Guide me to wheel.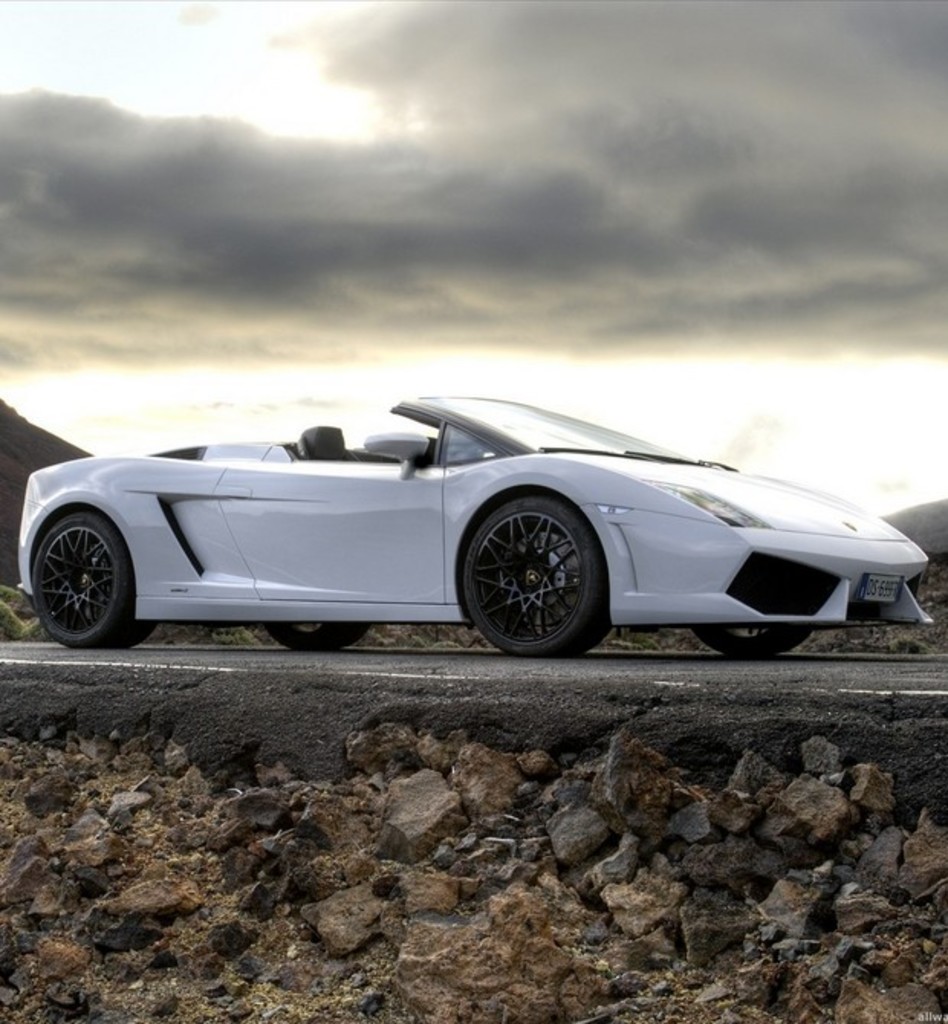
Guidance: {"left": 694, "top": 622, "right": 812, "bottom": 659}.
